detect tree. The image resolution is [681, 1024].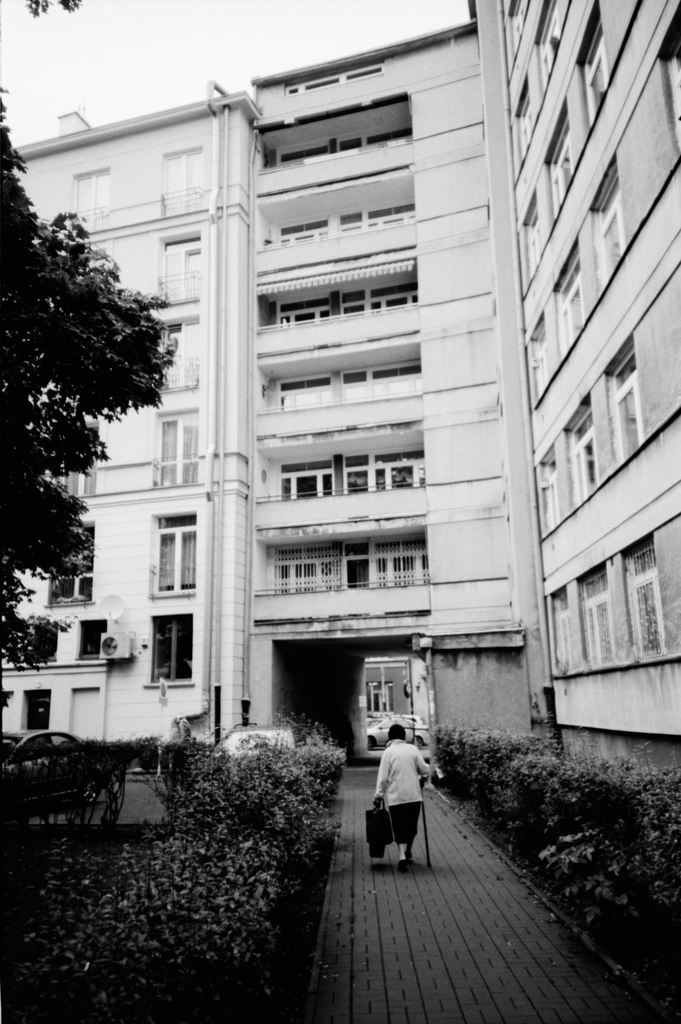
(0,87,184,688).
